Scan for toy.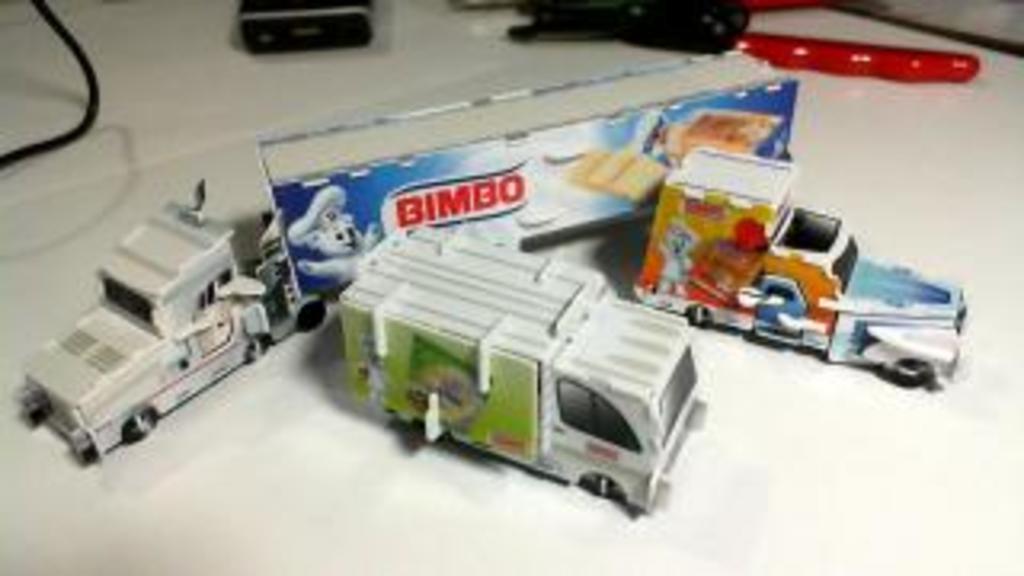
Scan result: 13,166,336,474.
